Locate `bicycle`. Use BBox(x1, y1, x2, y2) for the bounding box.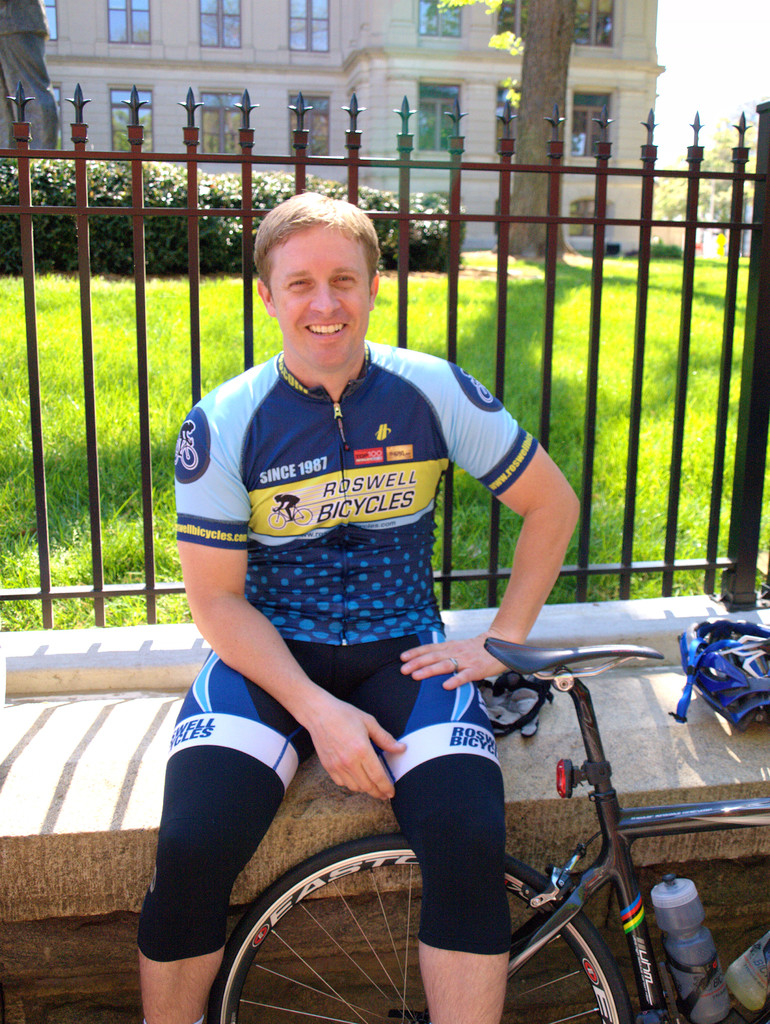
BBox(205, 640, 769, 1023).
